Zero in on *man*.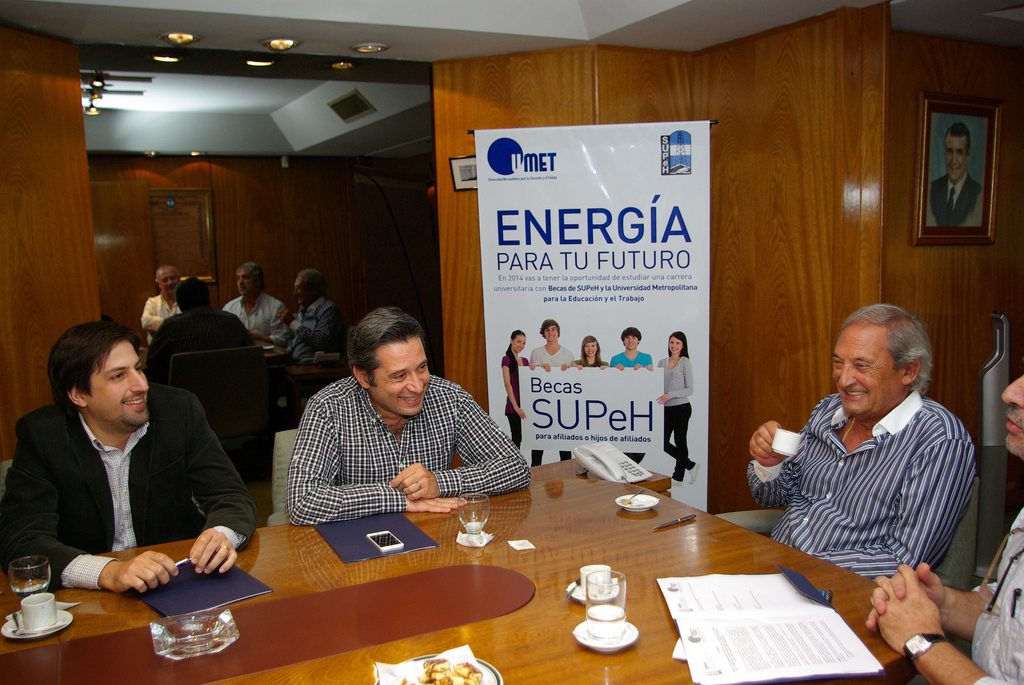
Zeroed in: 220,260,292,343.
